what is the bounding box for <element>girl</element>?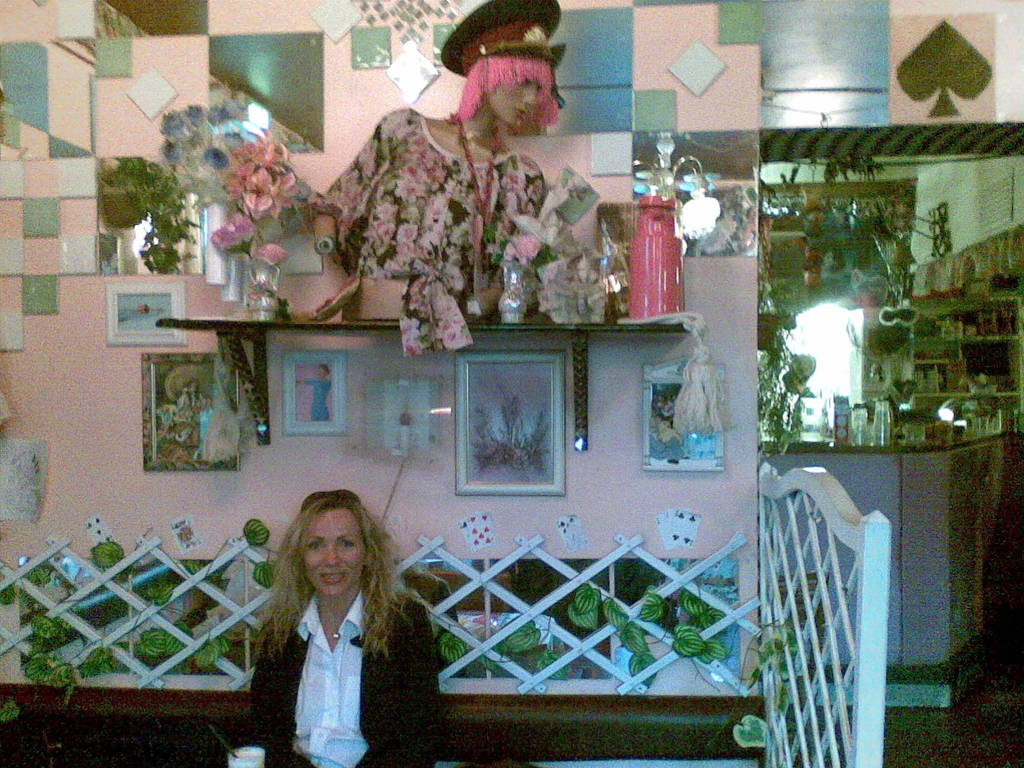
crop(322, 46, 557, 333).
